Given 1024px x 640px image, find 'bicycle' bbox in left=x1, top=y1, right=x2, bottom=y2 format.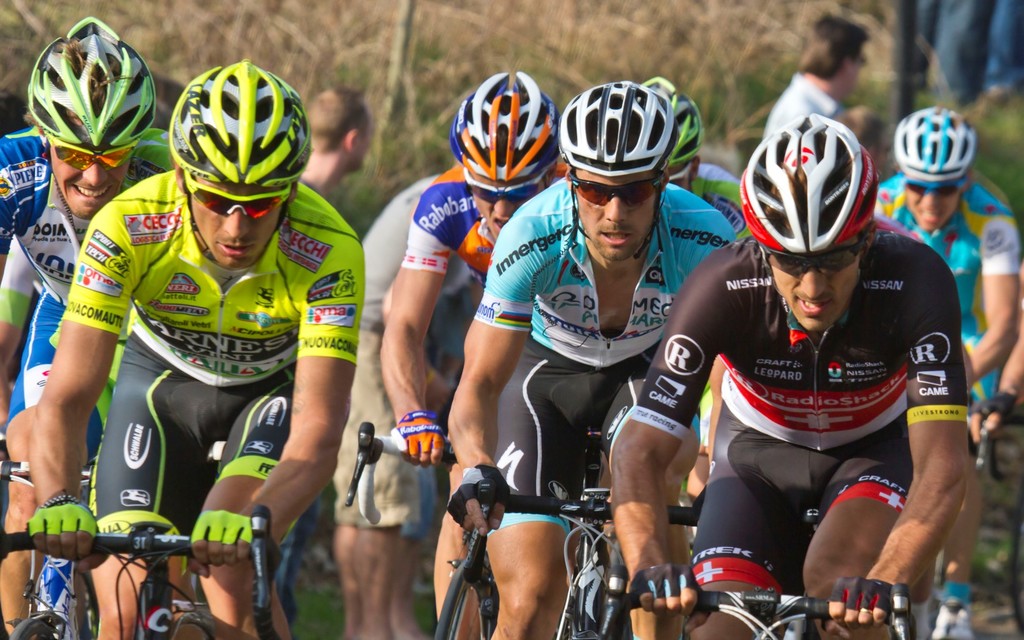
left=611, top=507, right=917, bottom=639.
